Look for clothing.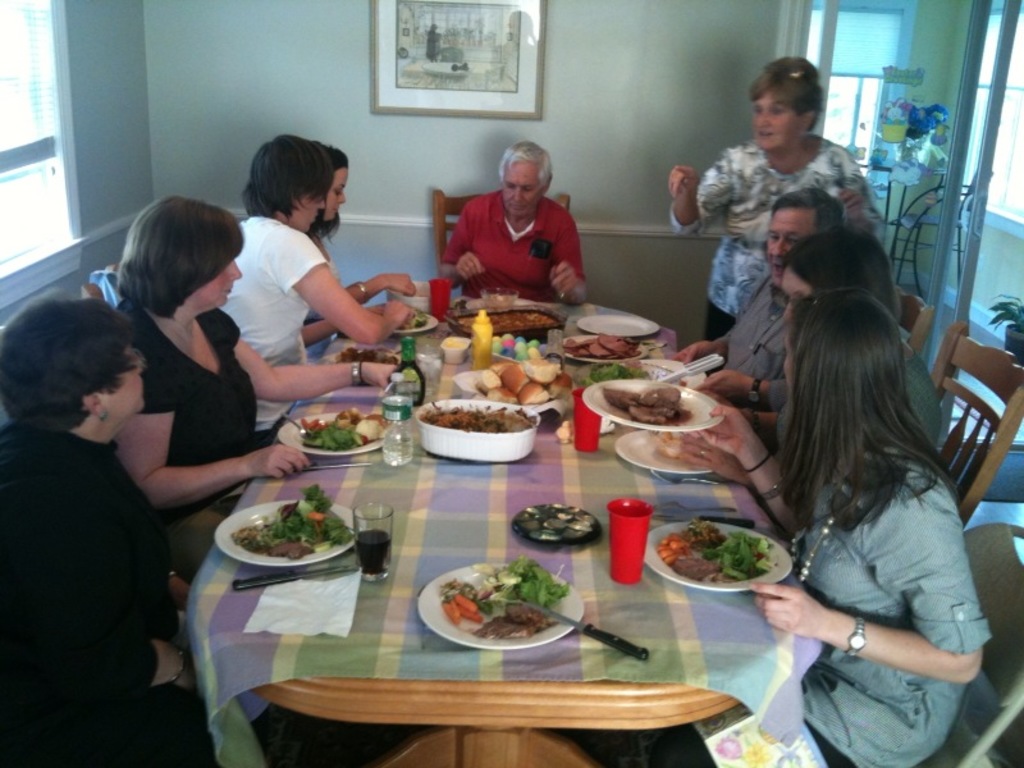
Found: <region>786, 444, 992, 767</region>.
